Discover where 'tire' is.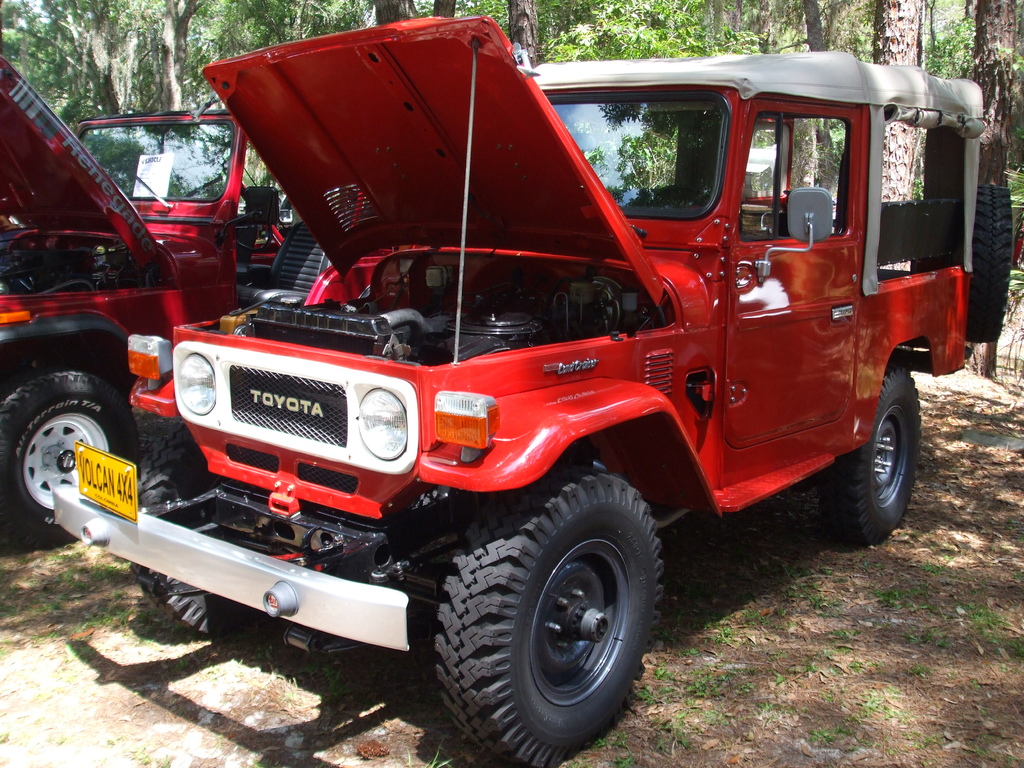
Discovered at <region>817, 364, 922, 545</region>.
